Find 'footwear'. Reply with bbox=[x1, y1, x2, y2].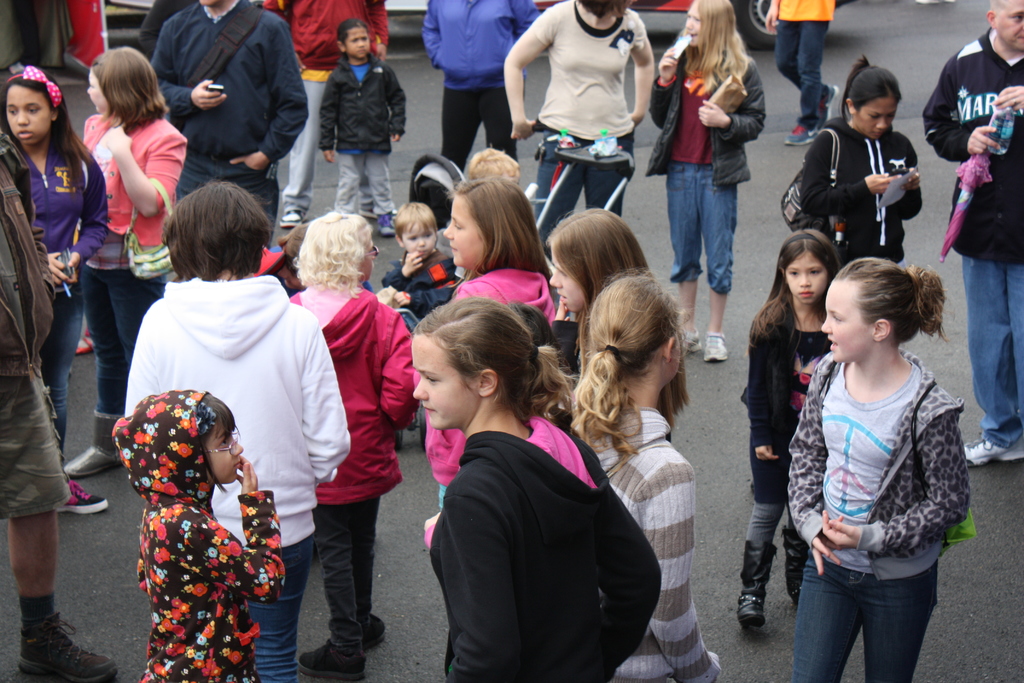
bbox=[963, 439, 1023, 470].
